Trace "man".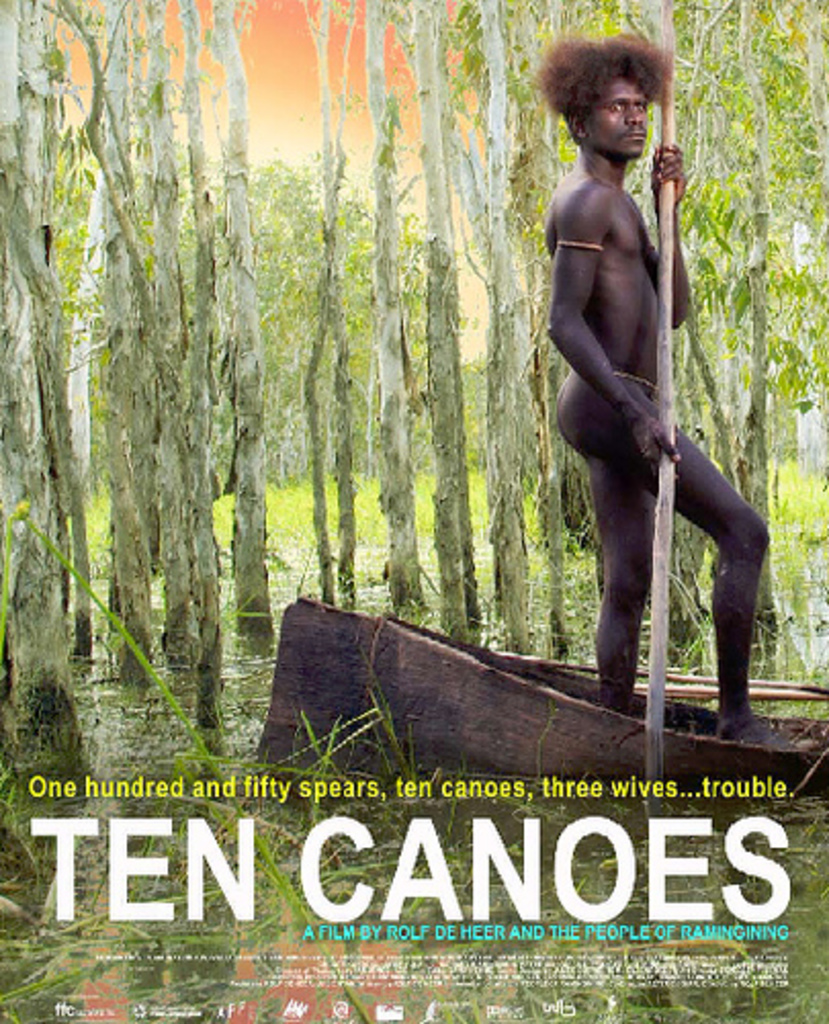
Traced to 528,6,735,754.
